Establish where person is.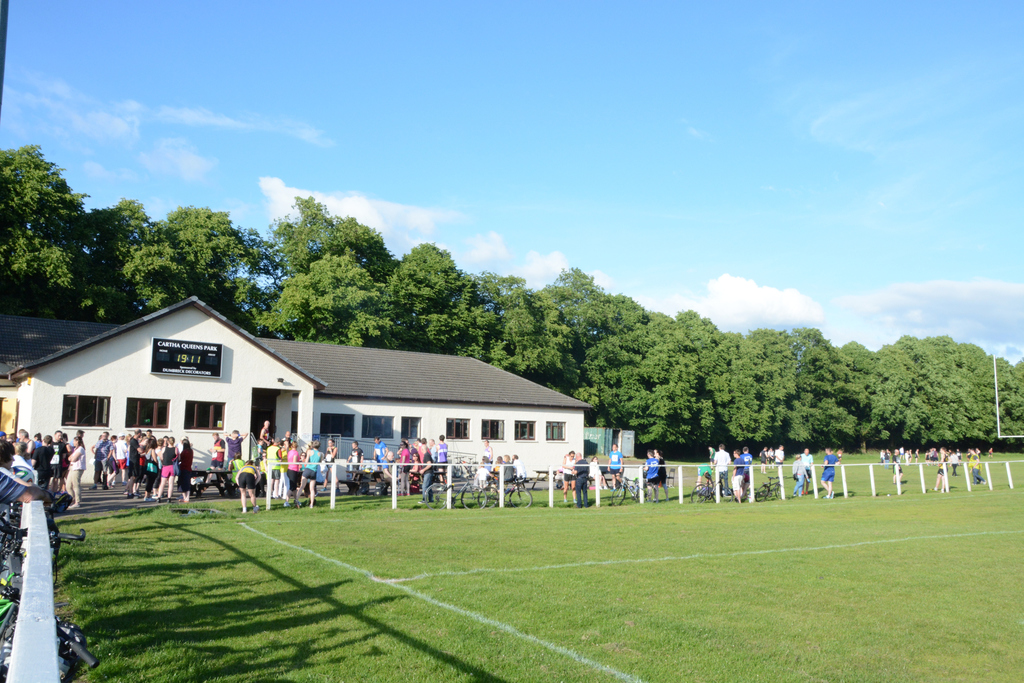
Established at (938, 457, 943, 490).
